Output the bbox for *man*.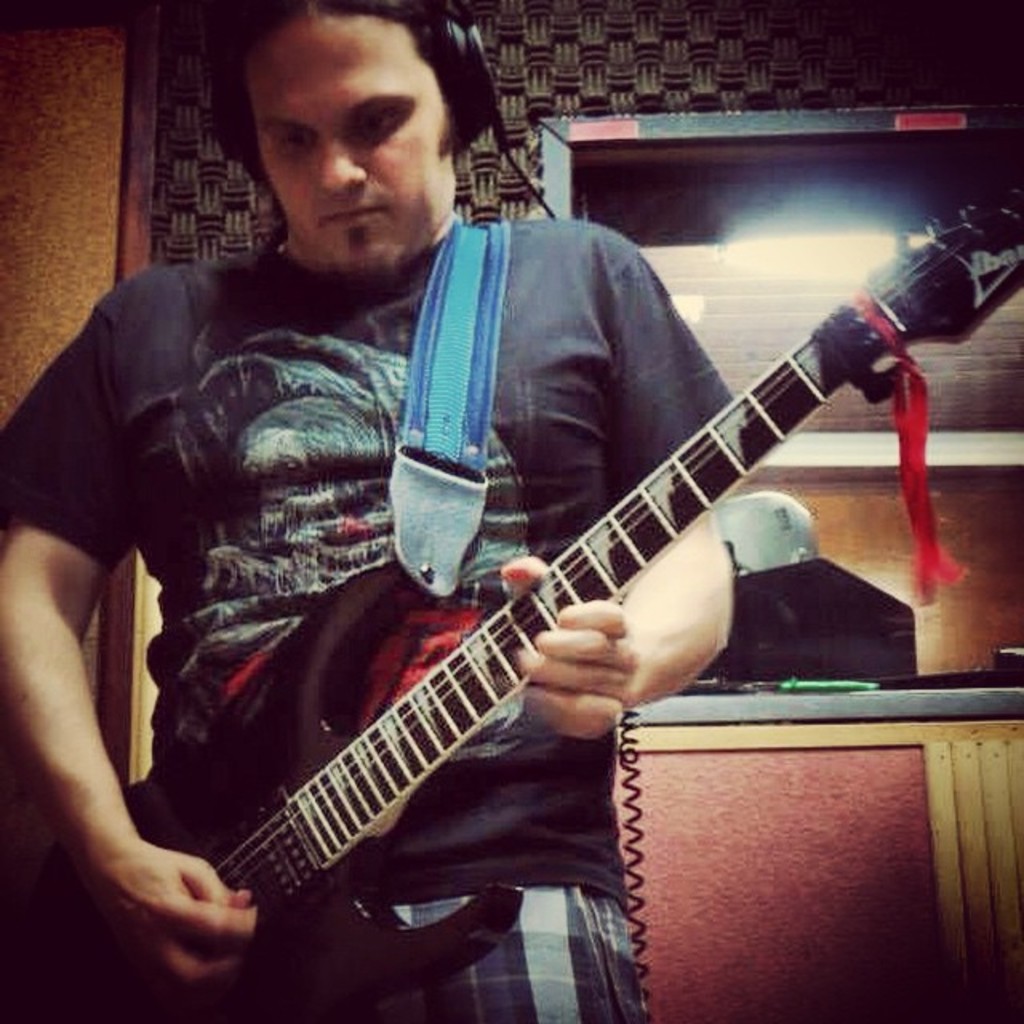
<region>0, 0, 736, 1022</region>.
